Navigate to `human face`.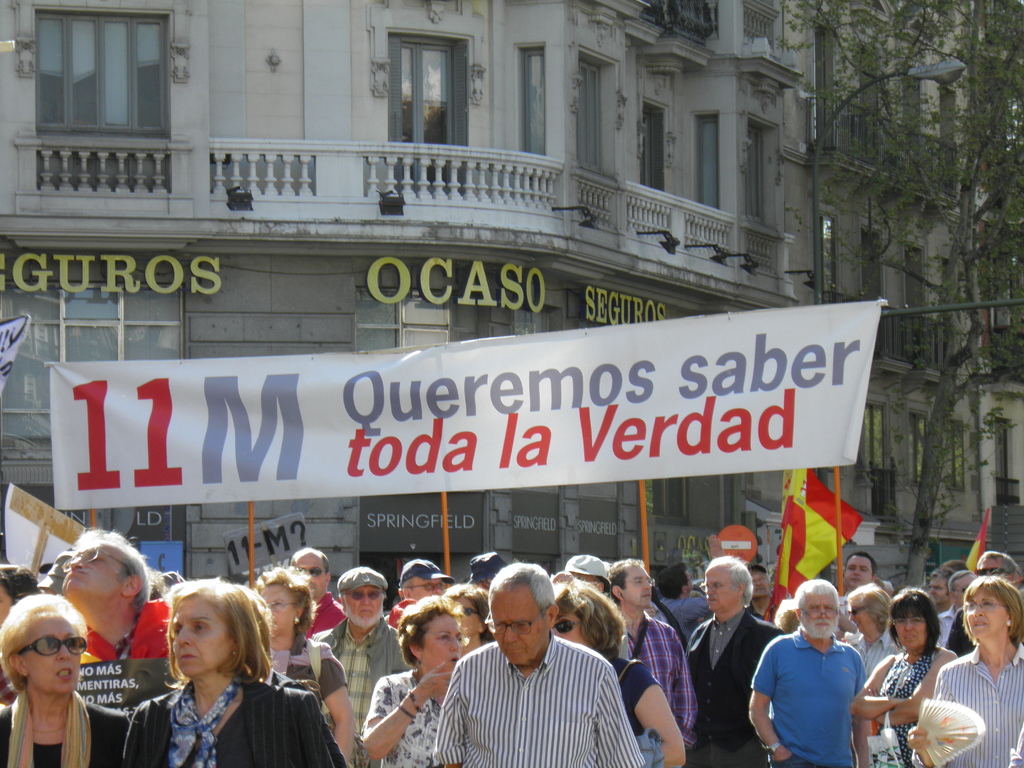
Navigation target: 897 611 930 646.
